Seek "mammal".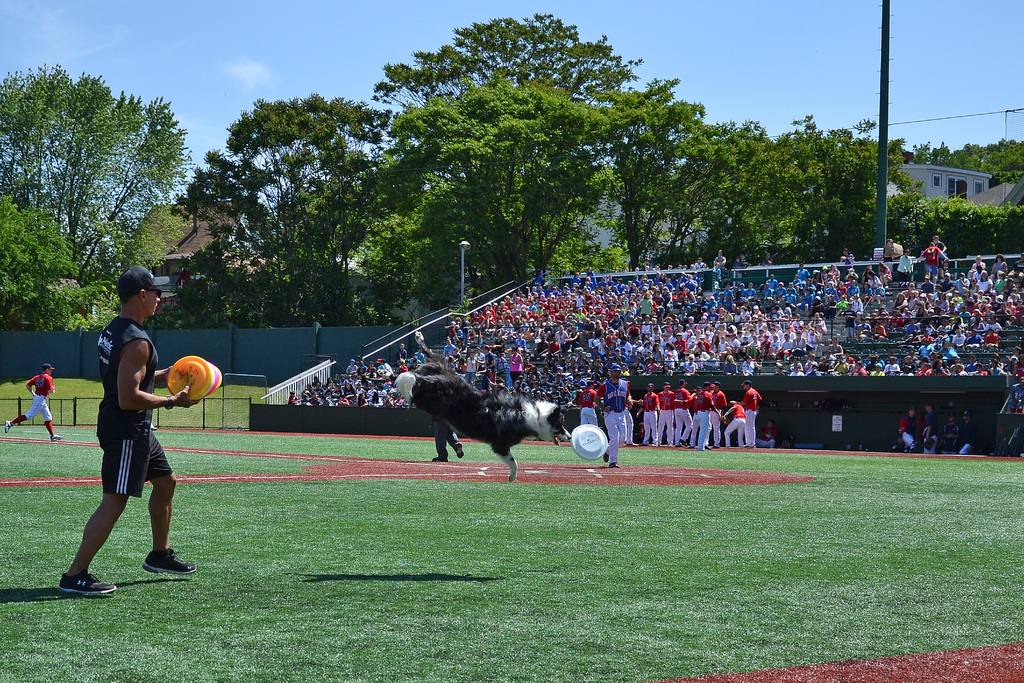
<bbox>78, 289, 194, 586</bbox>.
